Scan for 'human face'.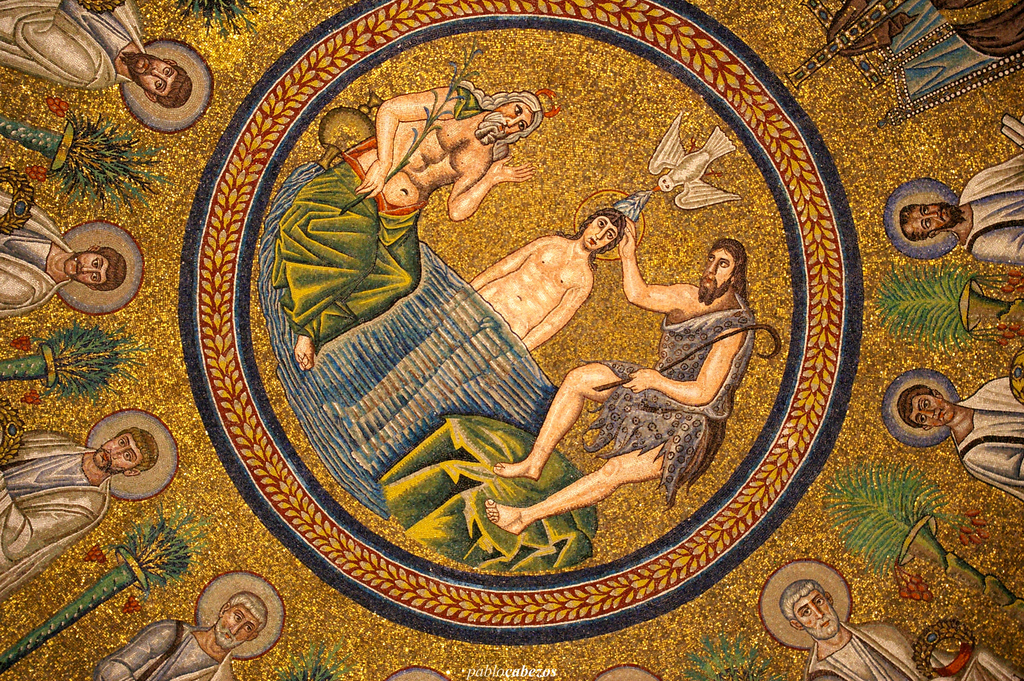
Scan result: 90 431 148 473.
